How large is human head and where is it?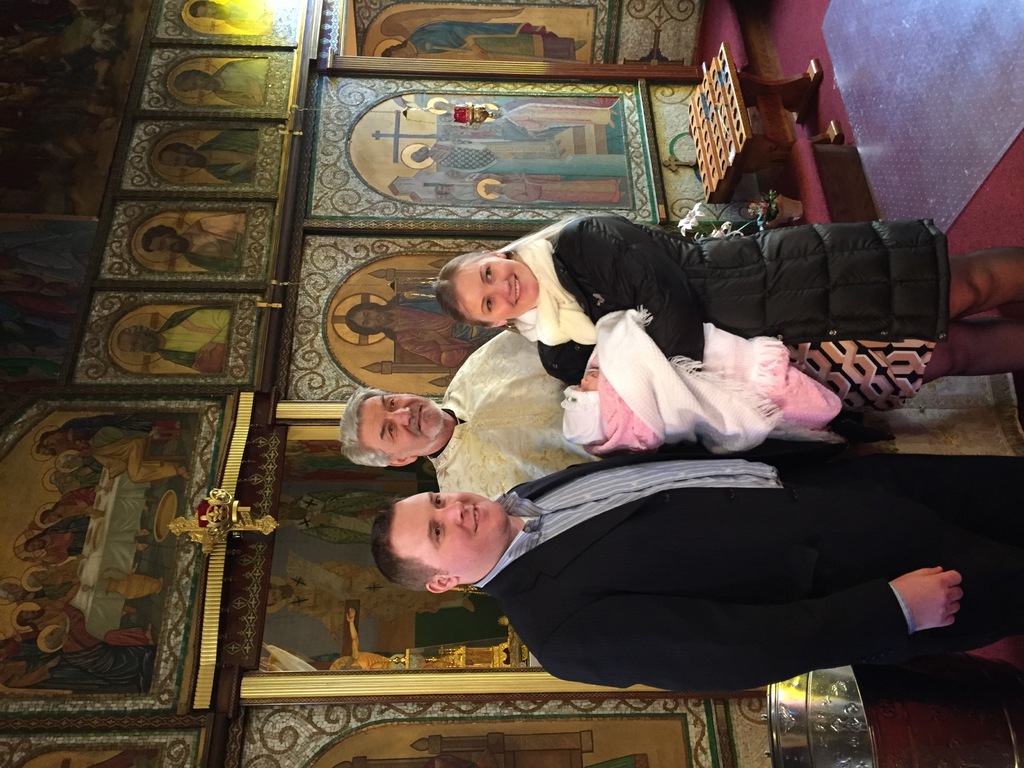
Bounding box: <region>346, 302, 388, 336</region>.
